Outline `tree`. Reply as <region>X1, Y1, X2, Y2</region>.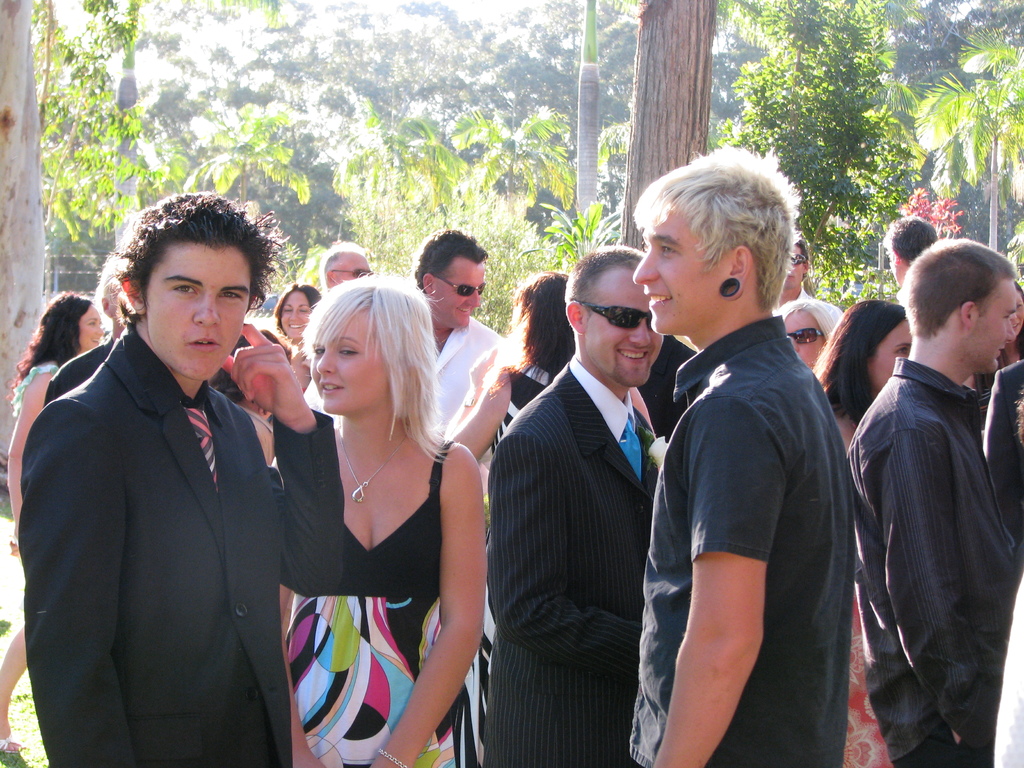
<region>198, 106, 312, 184</region>.
